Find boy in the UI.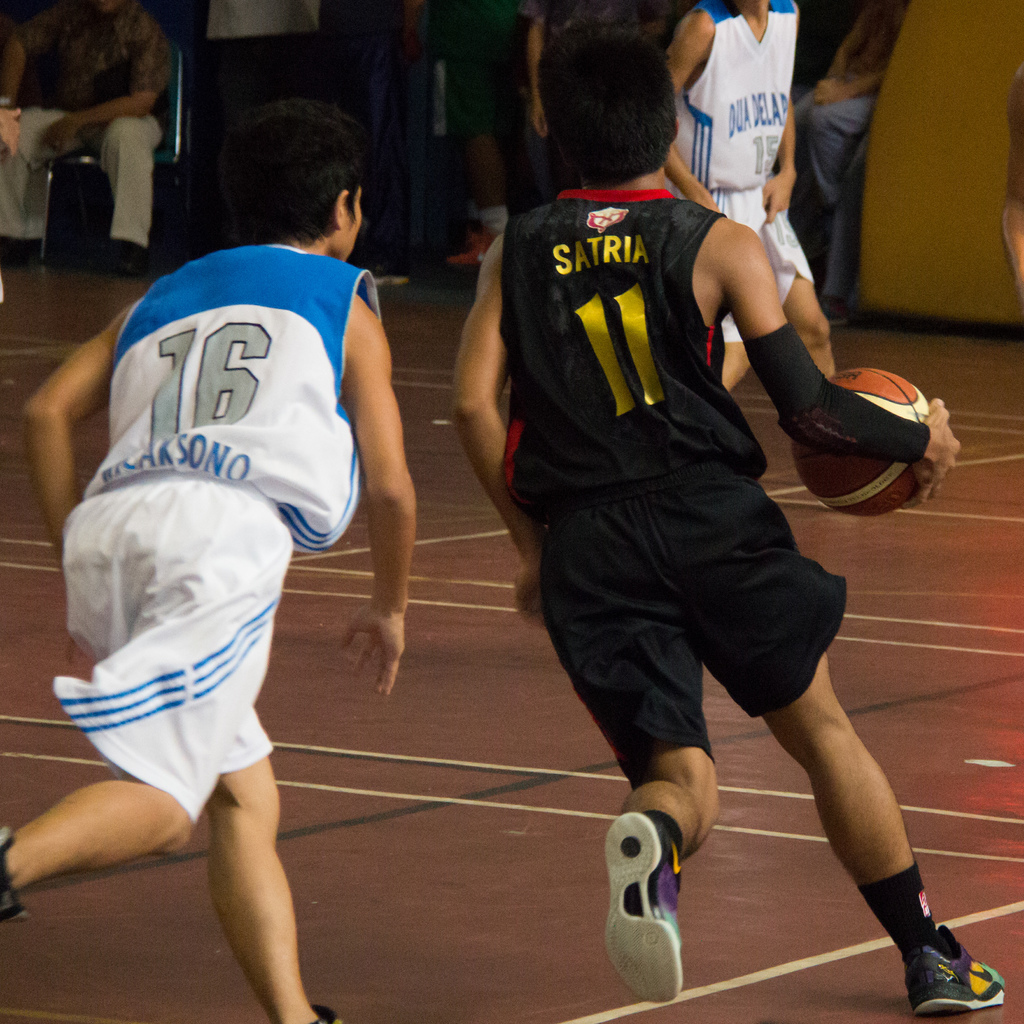
UI element at [449, 15, 1005, 1020].
